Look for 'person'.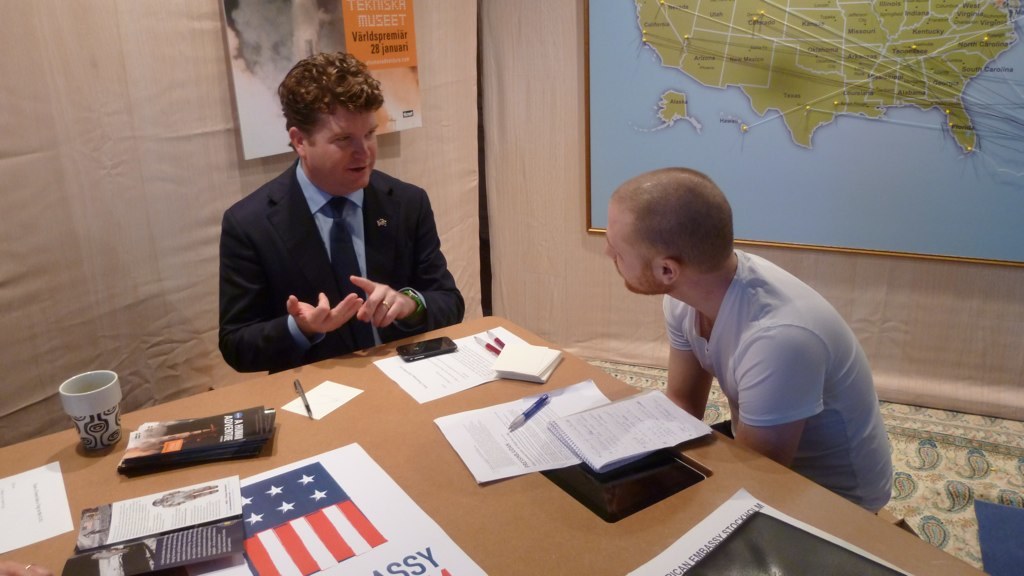
Found: <box>222,52,458,391</box>.
